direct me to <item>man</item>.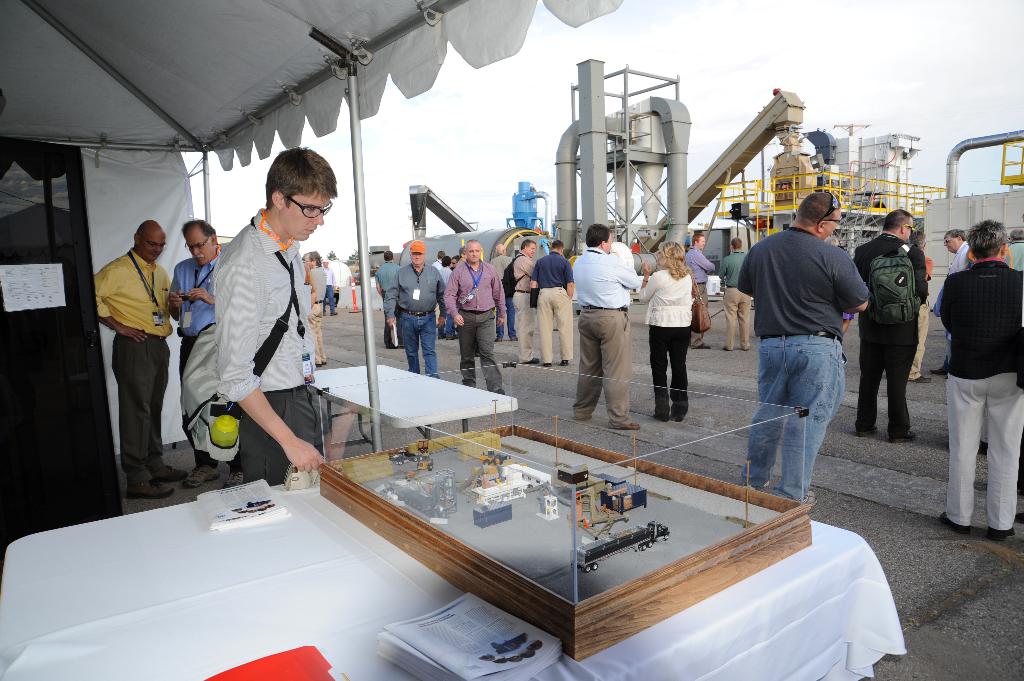
Direction: bbox(490, 244, 515, 339).
